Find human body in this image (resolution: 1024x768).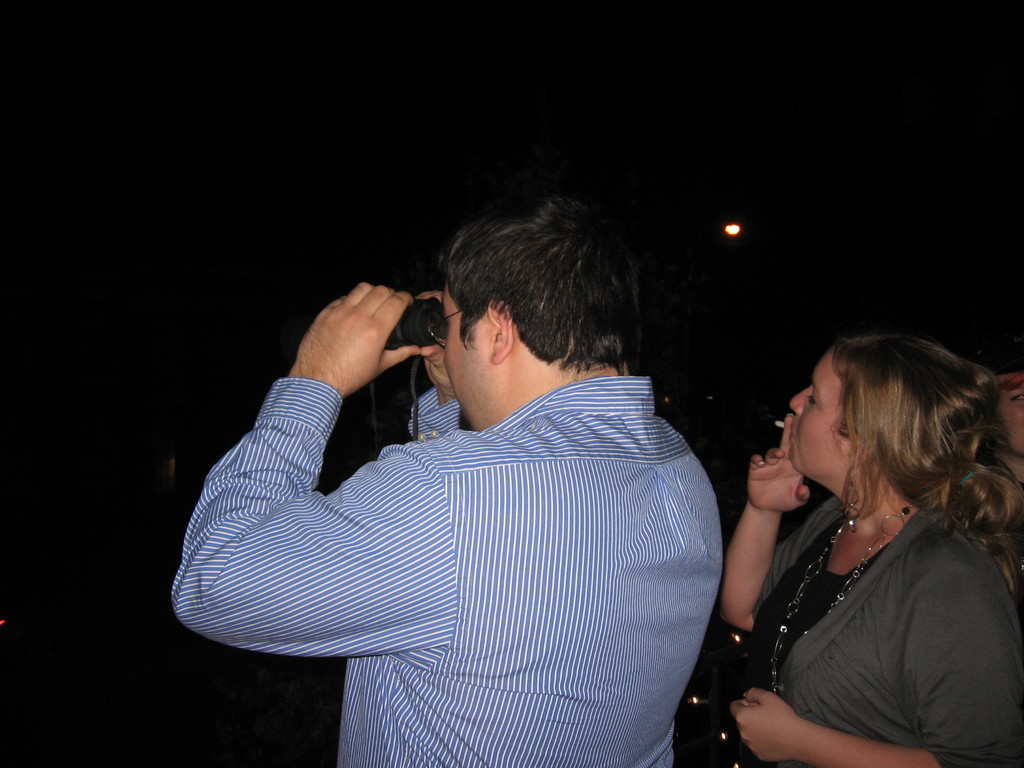
x1=148, y1=211, x2=790, y2=767.
